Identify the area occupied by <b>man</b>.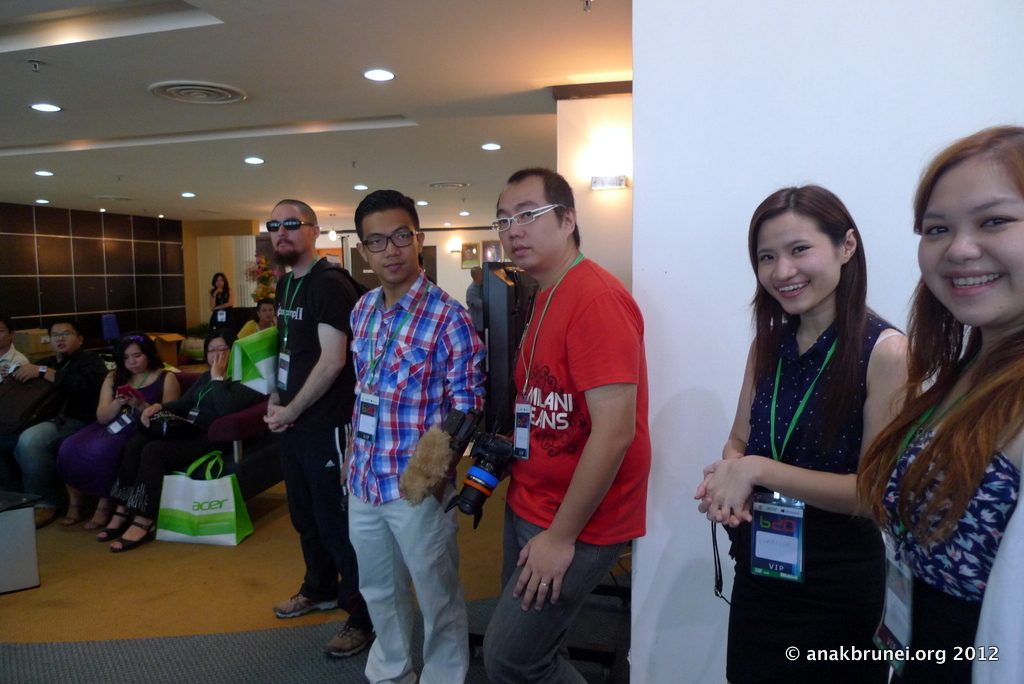
Area: (x1=260, y1=196, x2=367, y2=656).
